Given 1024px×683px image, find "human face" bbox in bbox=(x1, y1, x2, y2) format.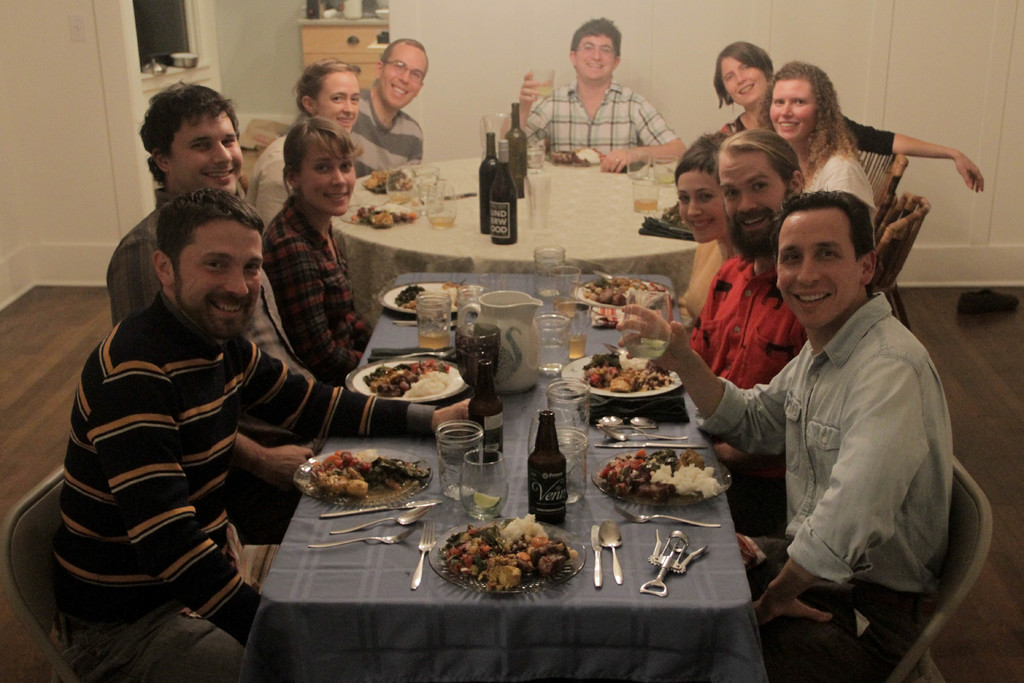
bbox=(576, 37, 616, 78).
